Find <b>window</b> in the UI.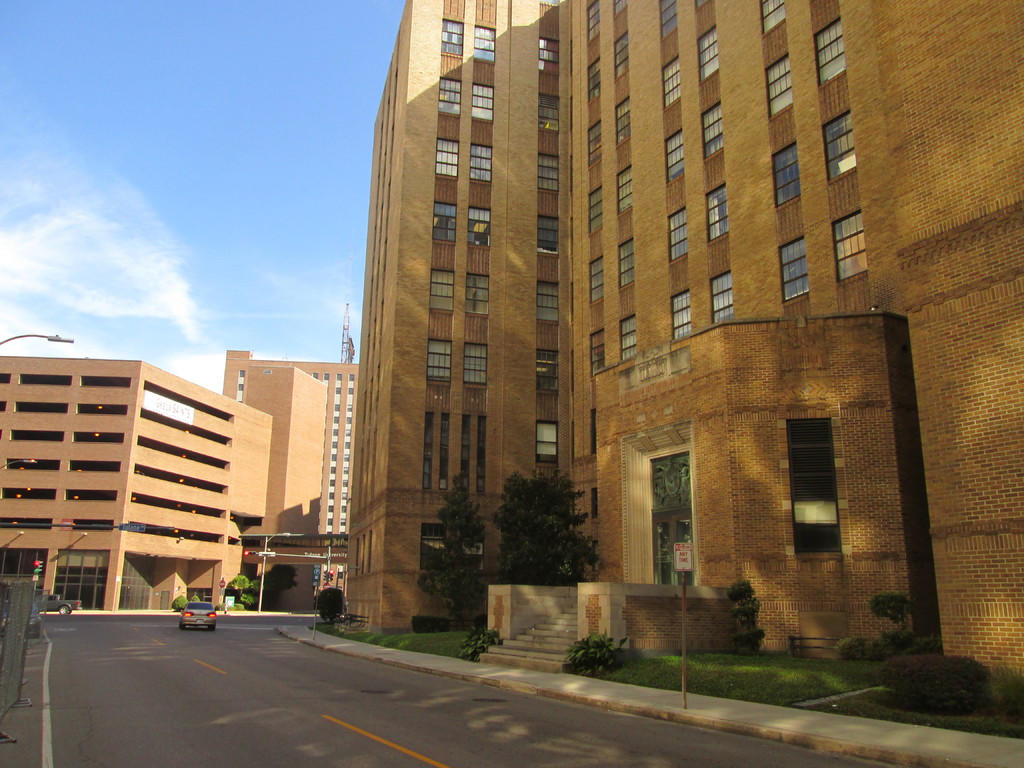
UI element at [left=773, top=141, right=801, bottom=207].
